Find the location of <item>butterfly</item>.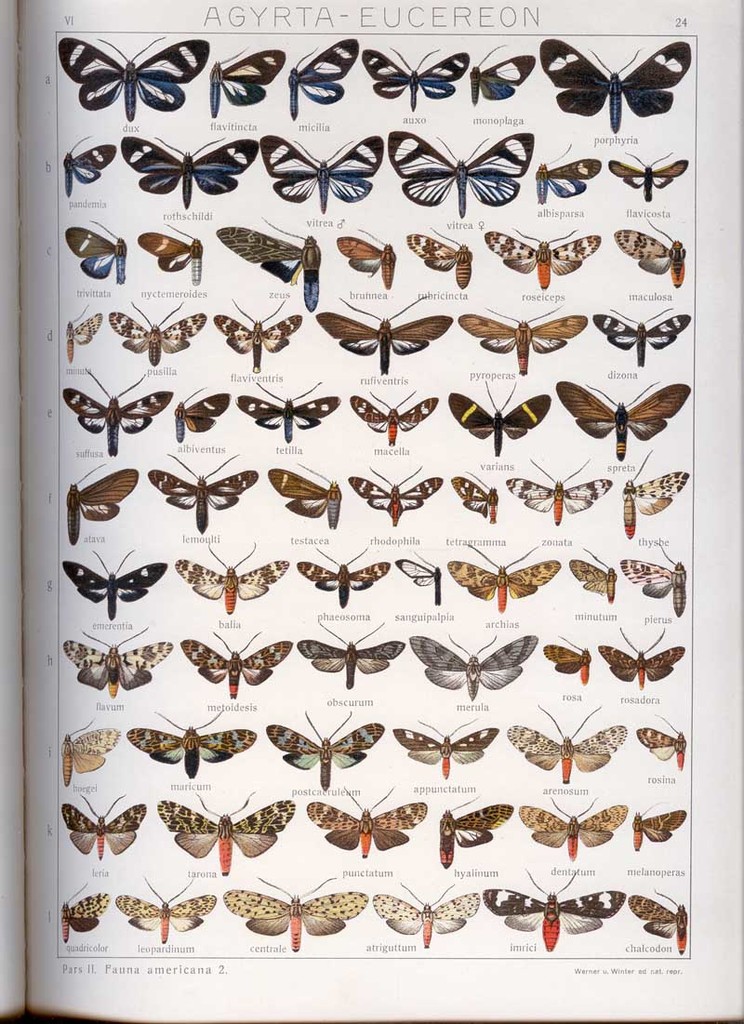
Location: box(57, 33, 204, 122).
